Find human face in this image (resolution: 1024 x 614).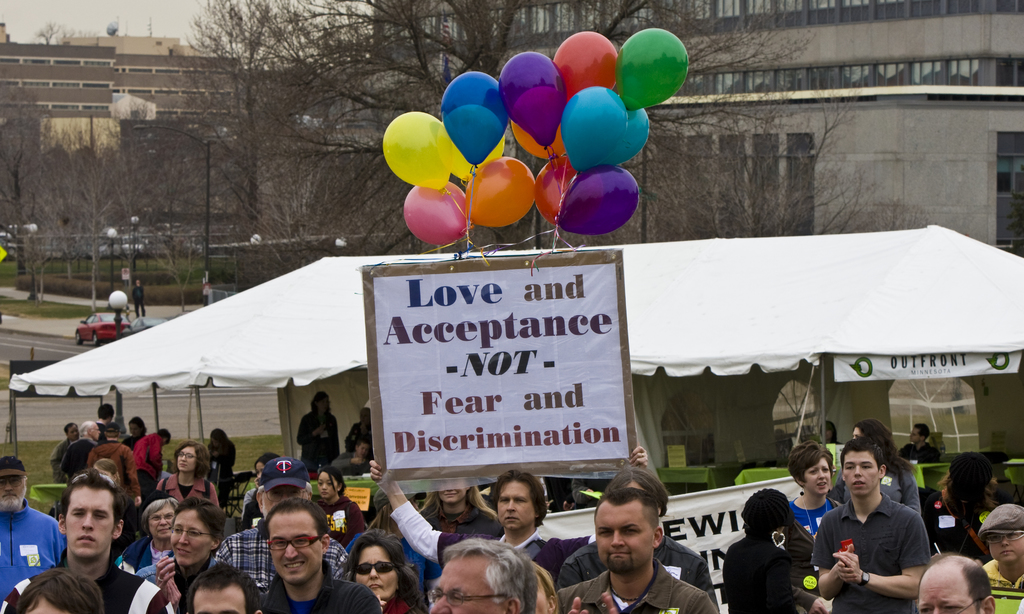
bbox(499, 480, 535, 532).
